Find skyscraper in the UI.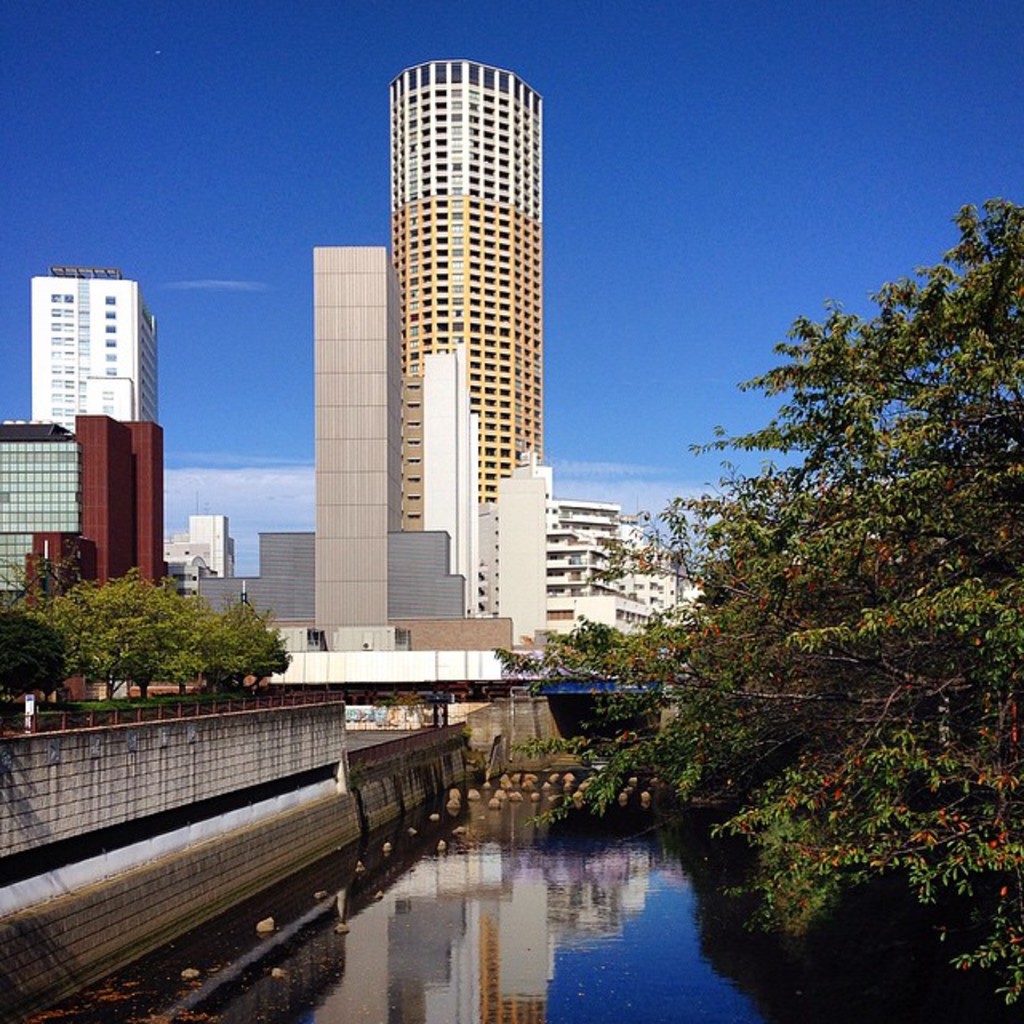
UI element at Rect(386, 51, 546, 539).
